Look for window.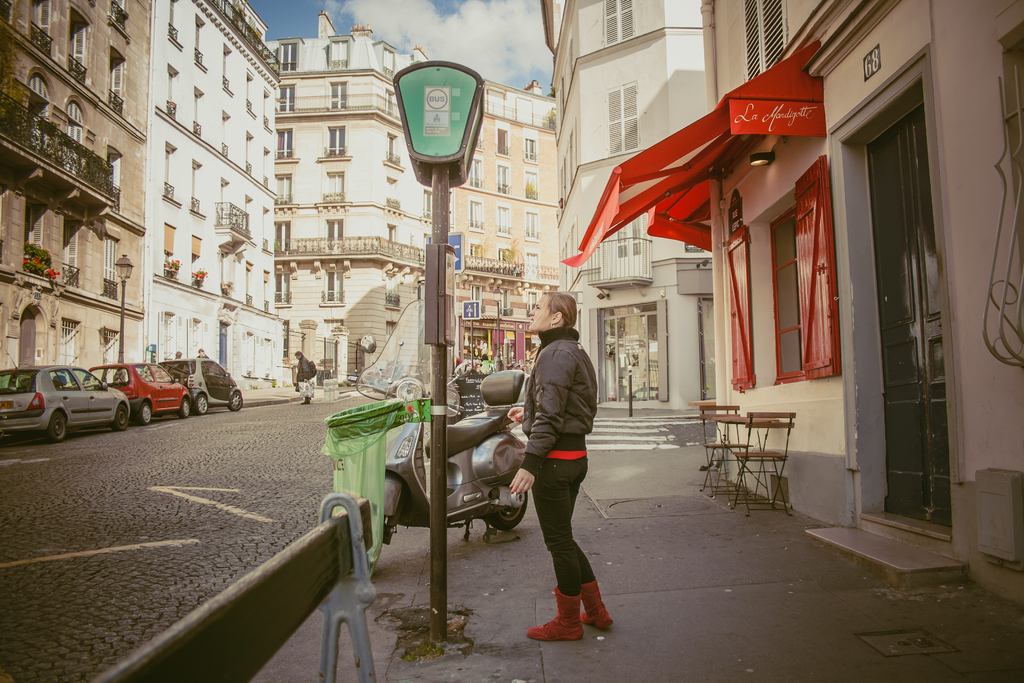
Found: 162/61/180/117.
